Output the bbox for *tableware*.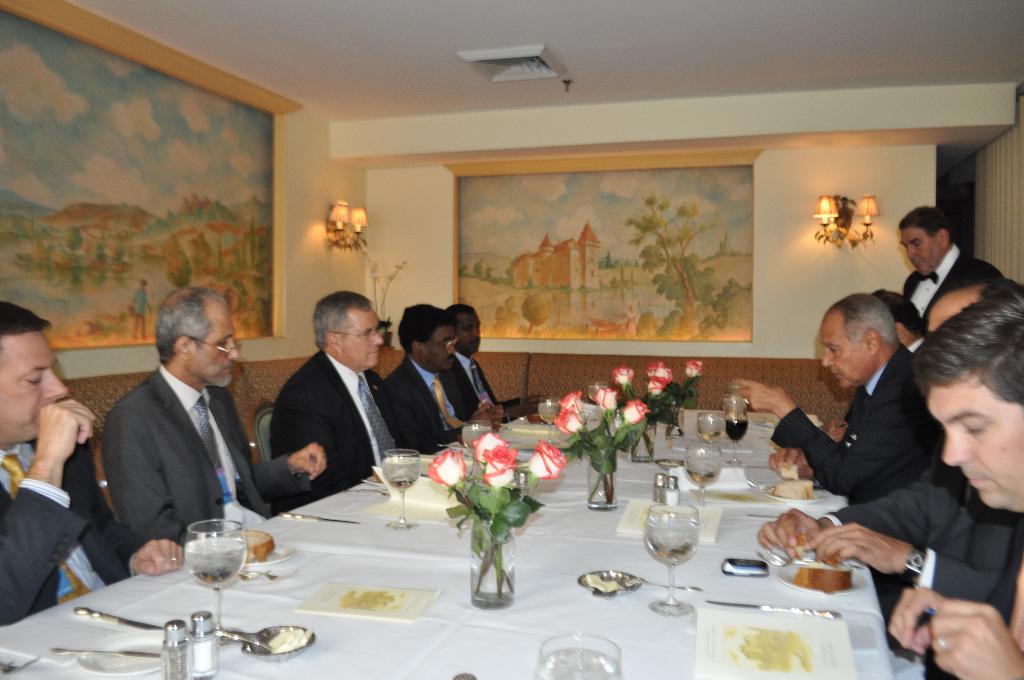
[x1=72, y1=608, x2=314, y2=664].
